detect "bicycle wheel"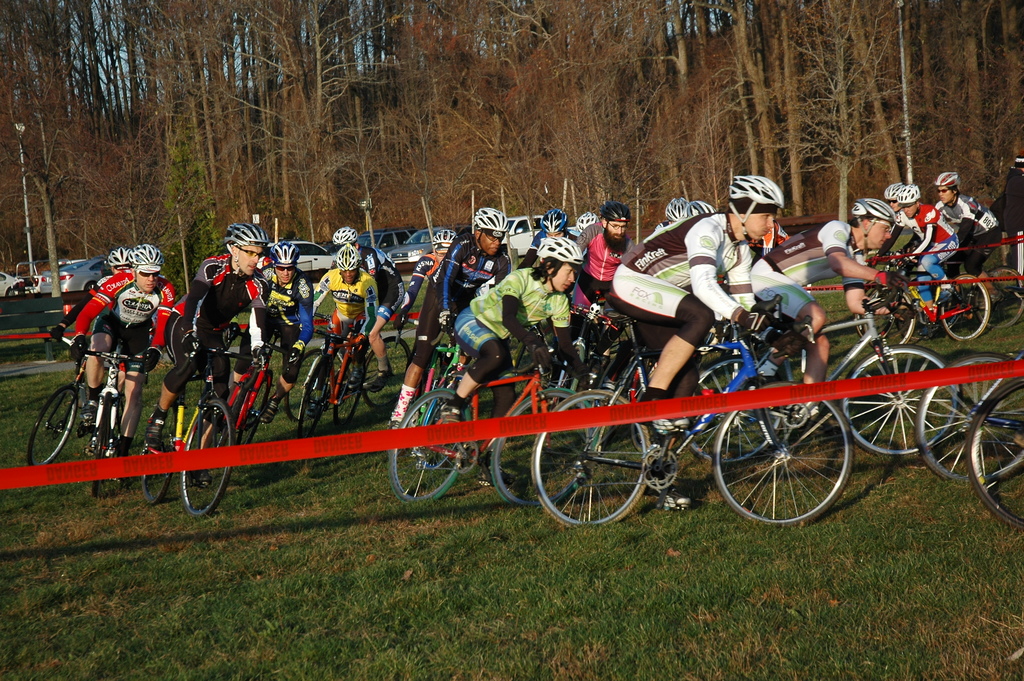
(left=850, top=280, right=919, bottom=351)
